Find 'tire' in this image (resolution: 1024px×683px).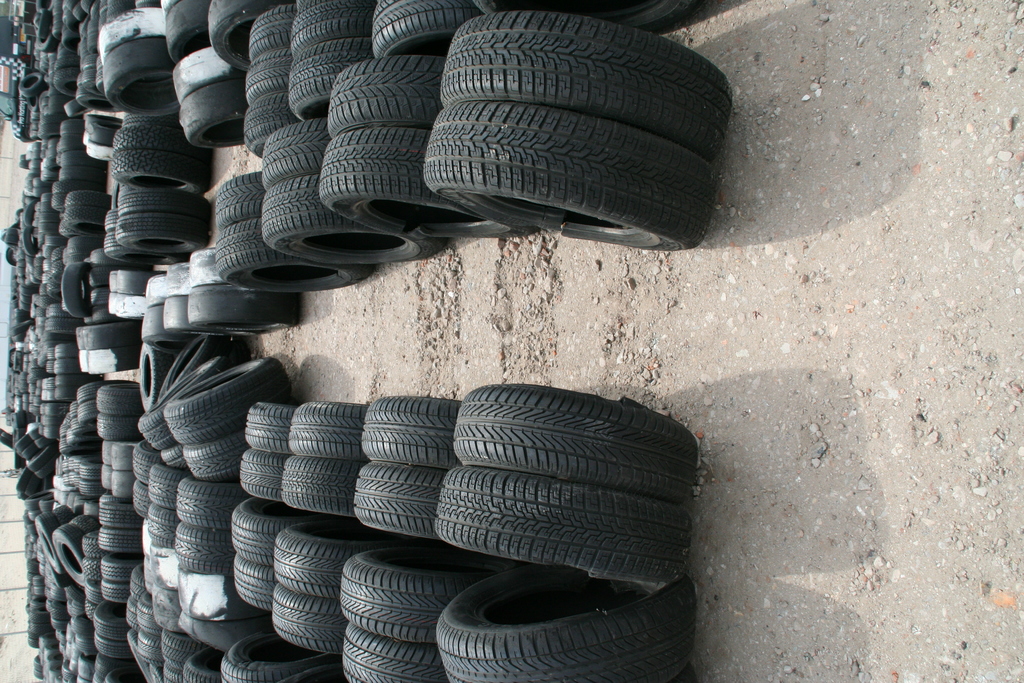
pyautogui.locateOnScreen(422, 103, 717, 249).
